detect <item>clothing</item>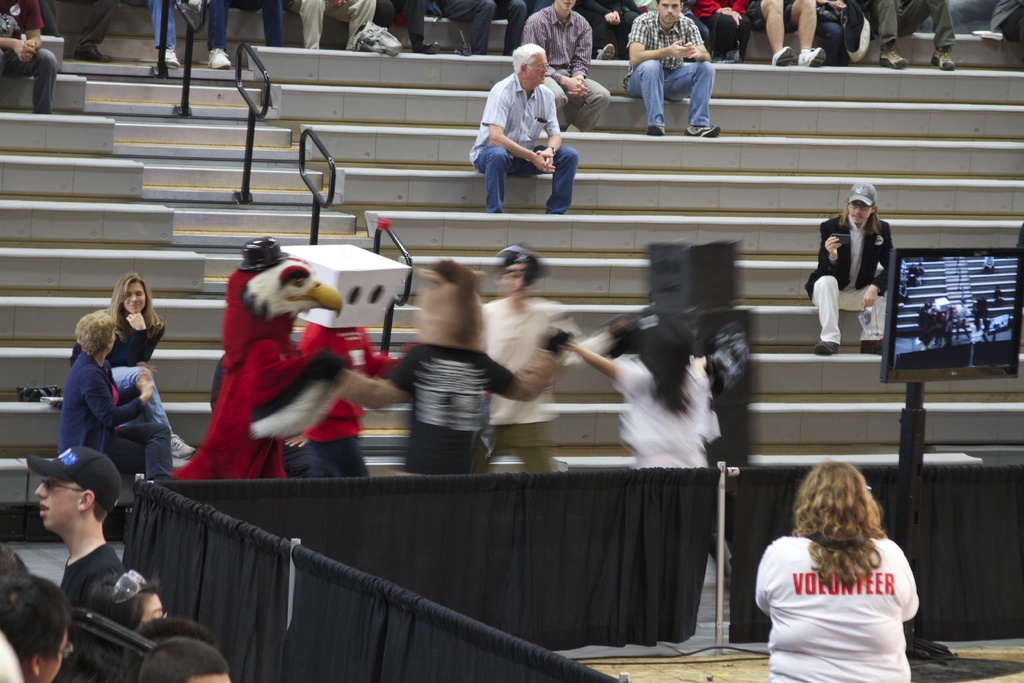
detection(621, 10, 716, 122)
